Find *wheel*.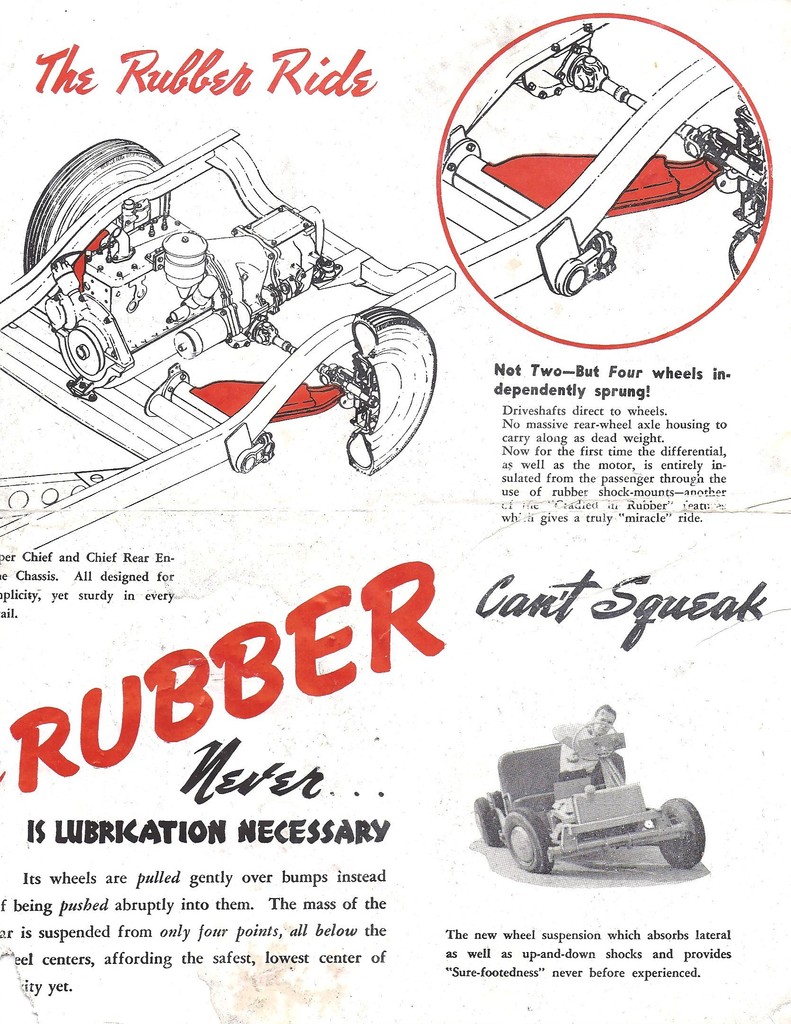
region(554, 260, 587, 297).
